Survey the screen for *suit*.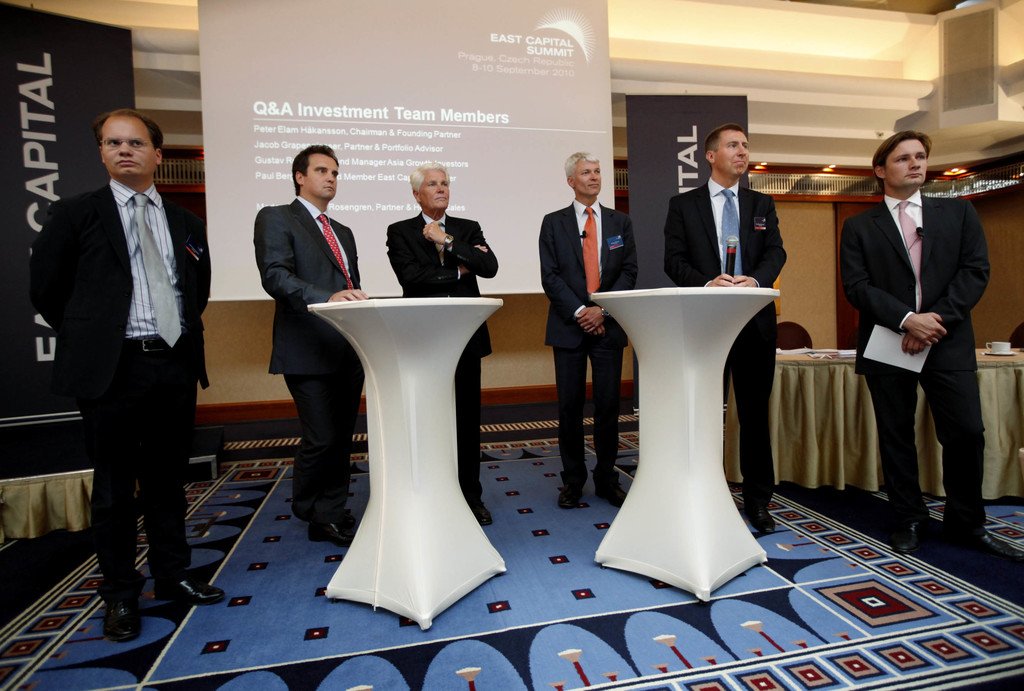
Survey found: {"left": 252, "top": 196, "right": 364, "bottom": 511}.
